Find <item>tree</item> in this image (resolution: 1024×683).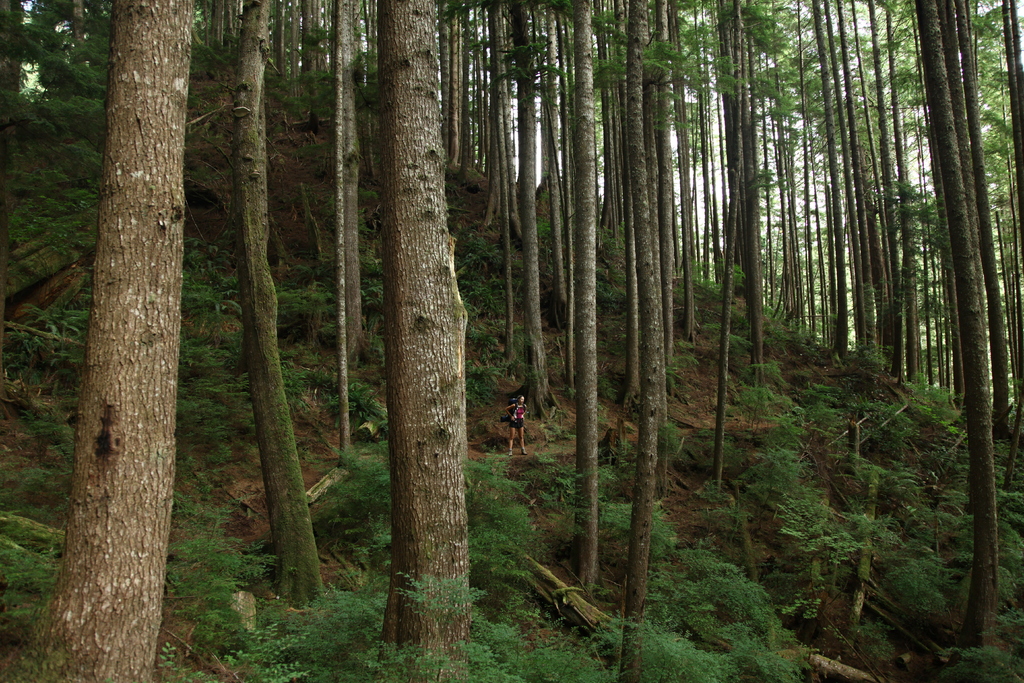
bbox=(248, 0, 347, 616).
